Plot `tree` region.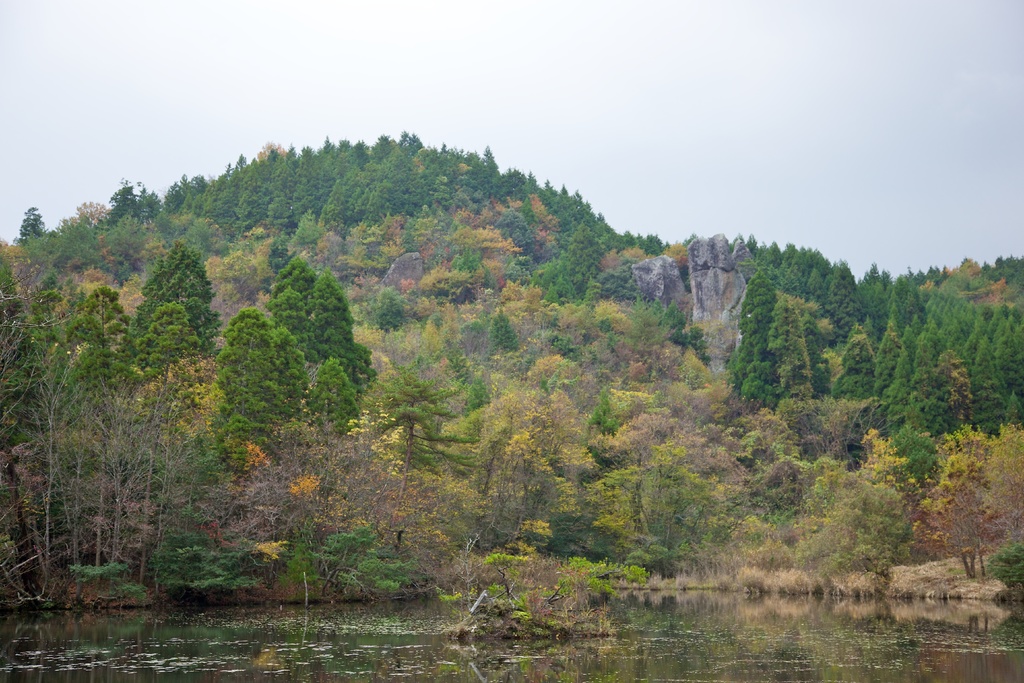
Plotted at x1=766 y1=294 x2=816 y2=402.
